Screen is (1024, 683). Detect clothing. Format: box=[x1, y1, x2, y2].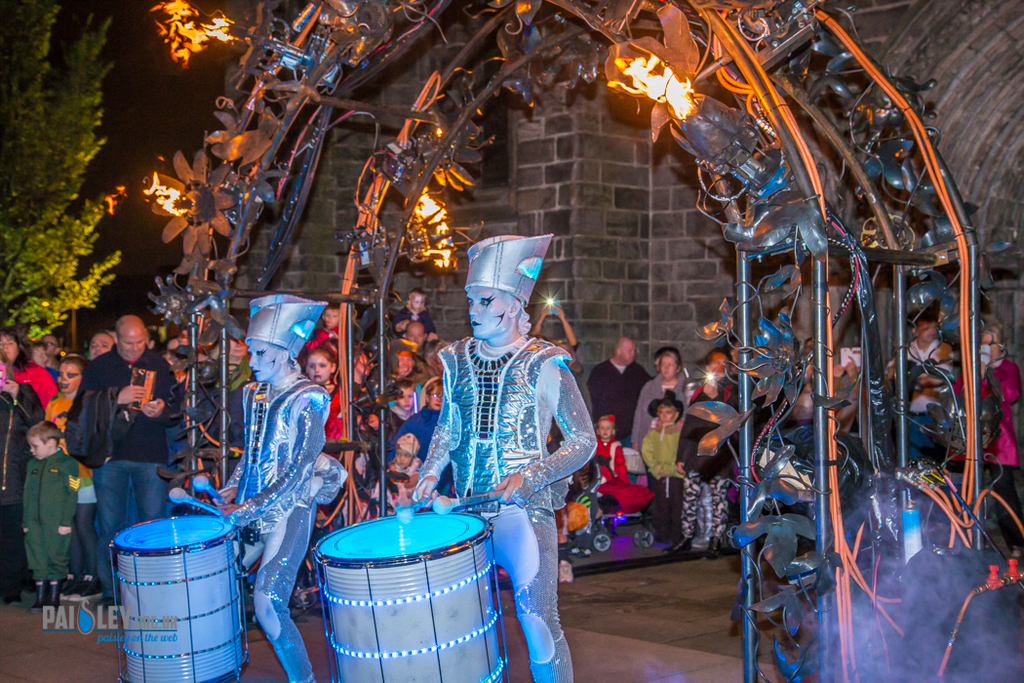
box=[580, 359, 1018, 541].
